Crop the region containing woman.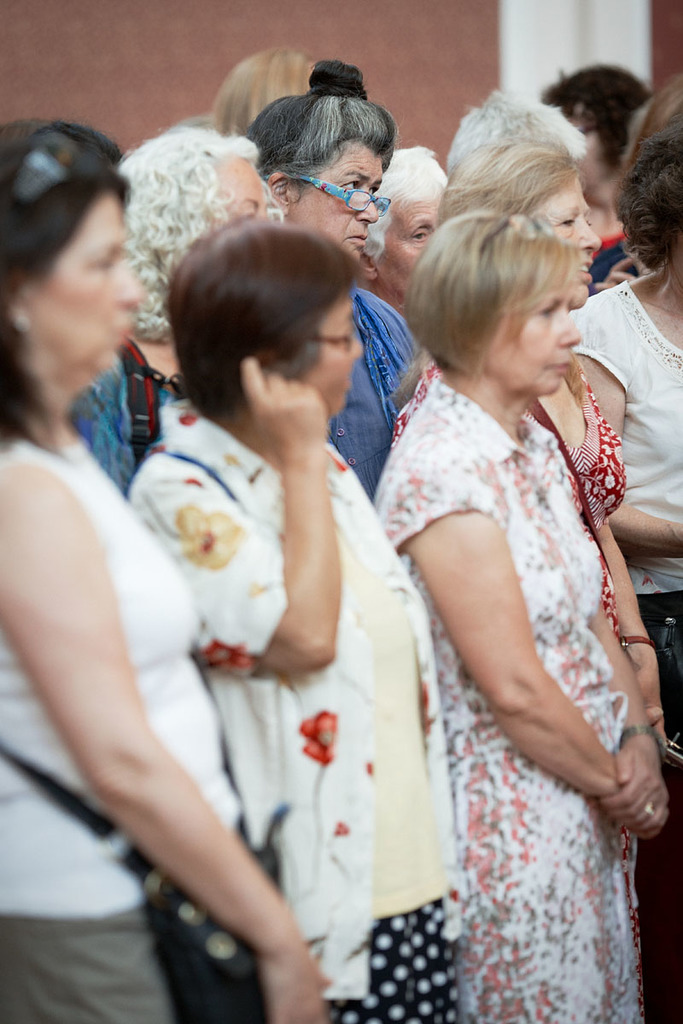
Crop region: l=122, t=217, r=478, b=1023.
